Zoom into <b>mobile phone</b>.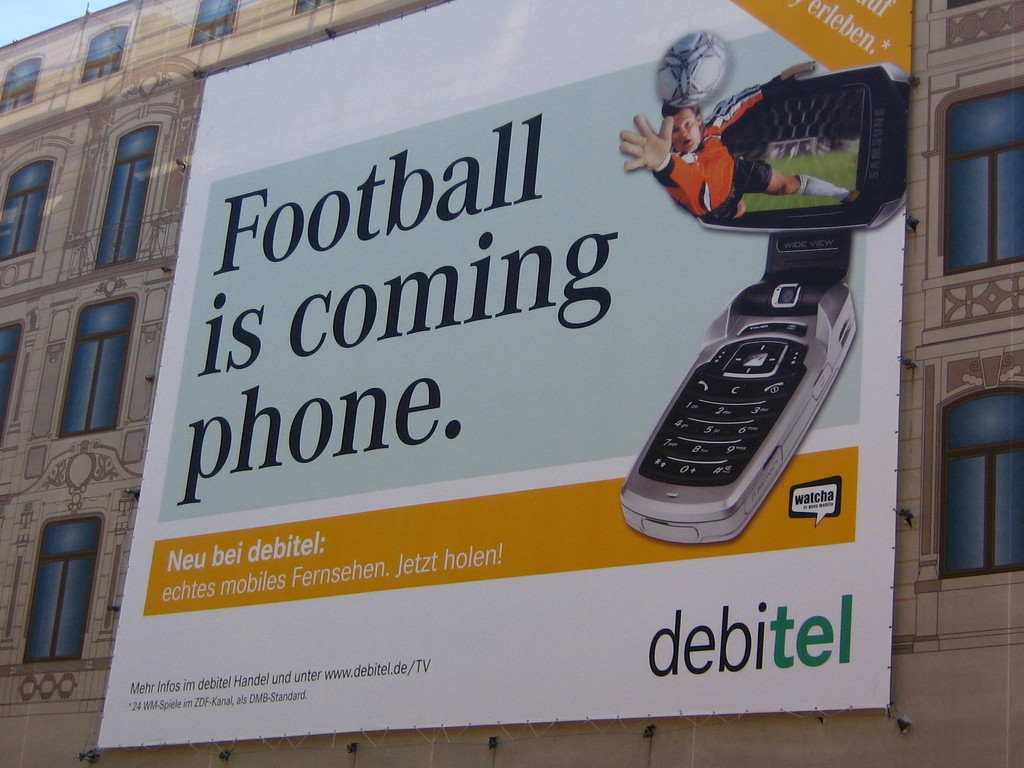
Zoom target: pyautogui.locateOnScreen(614, 56, 913, 547).
